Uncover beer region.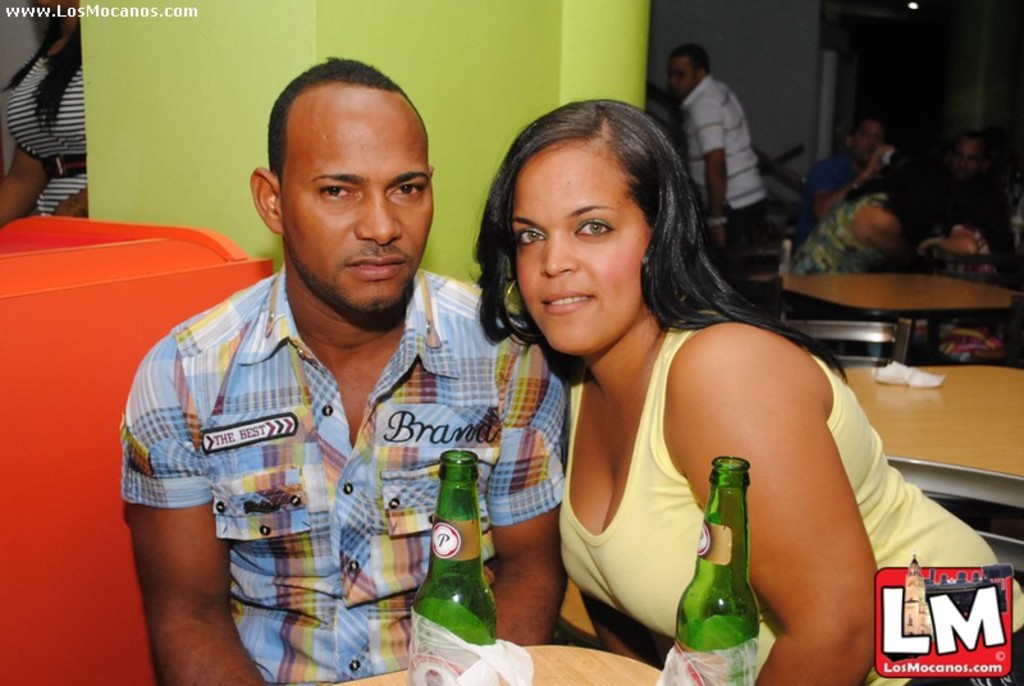
Uncovered: l=668, t=454, r=762, b=685.
